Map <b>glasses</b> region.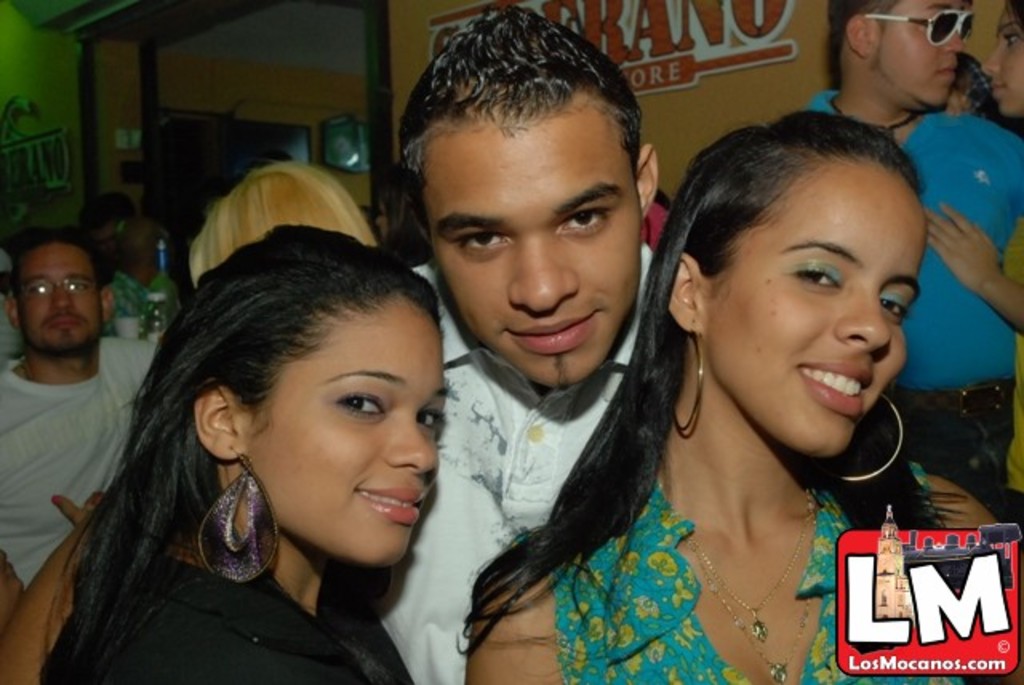
Mapped to (8,272,110,320).
